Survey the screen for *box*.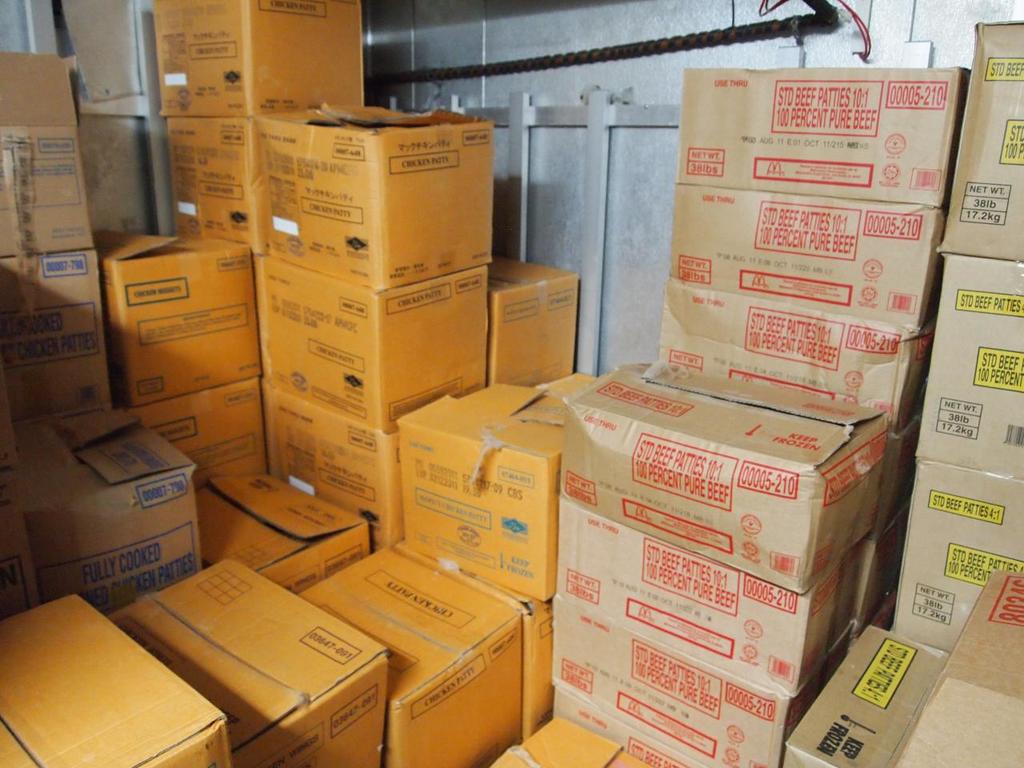
Survey found: 42 384 193 624.
